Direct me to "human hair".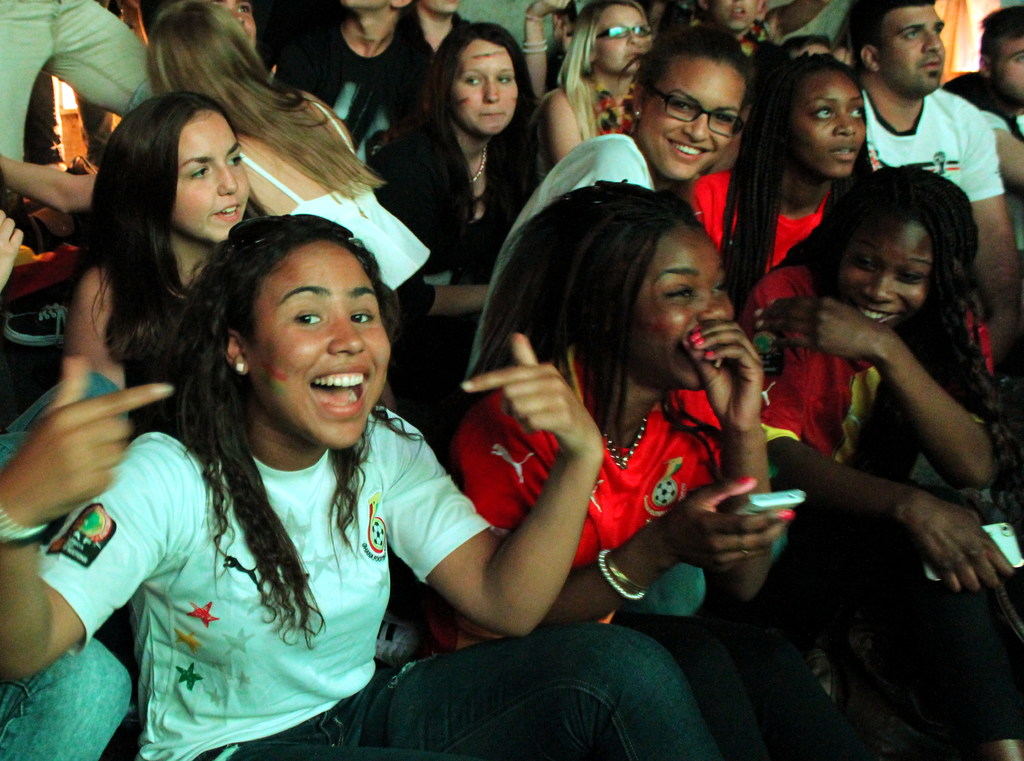
Direction: Rect(980, 5, 1023, 39).
